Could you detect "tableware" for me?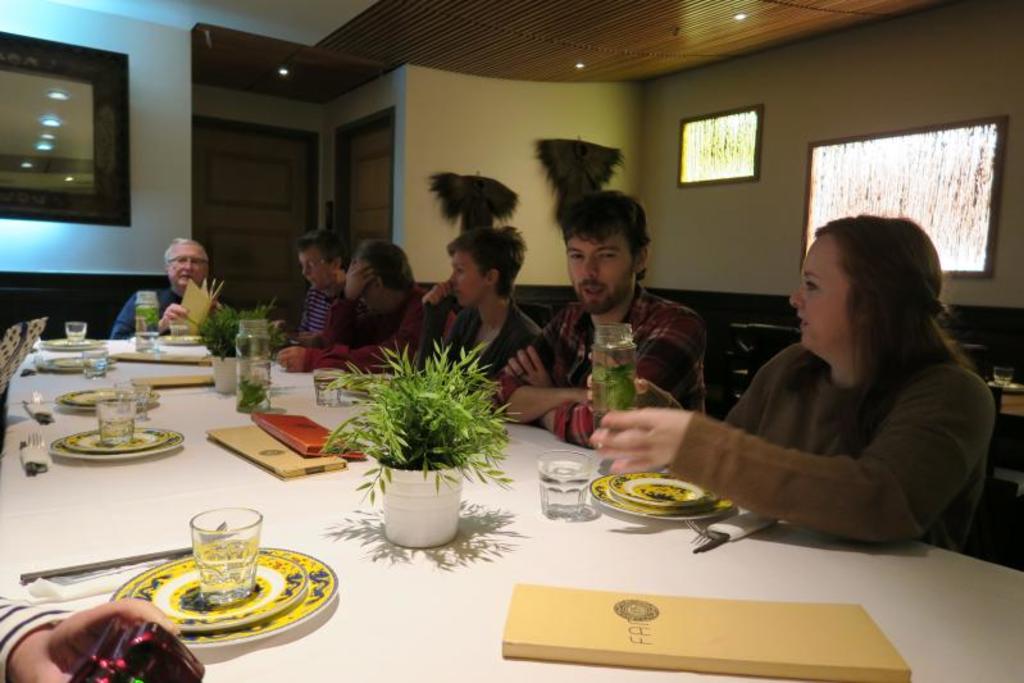
Detection result: [left=31, top=386, right=55, bottom=424].
